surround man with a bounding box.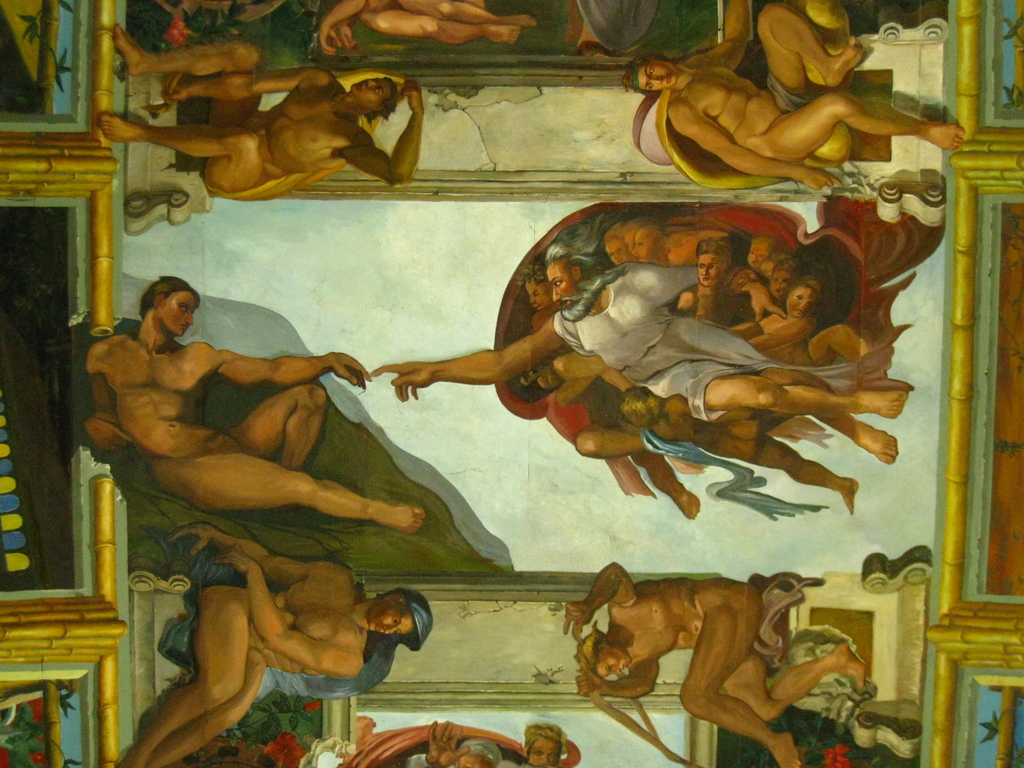
(x1=623, y1=0, x2=976, y2=196).
